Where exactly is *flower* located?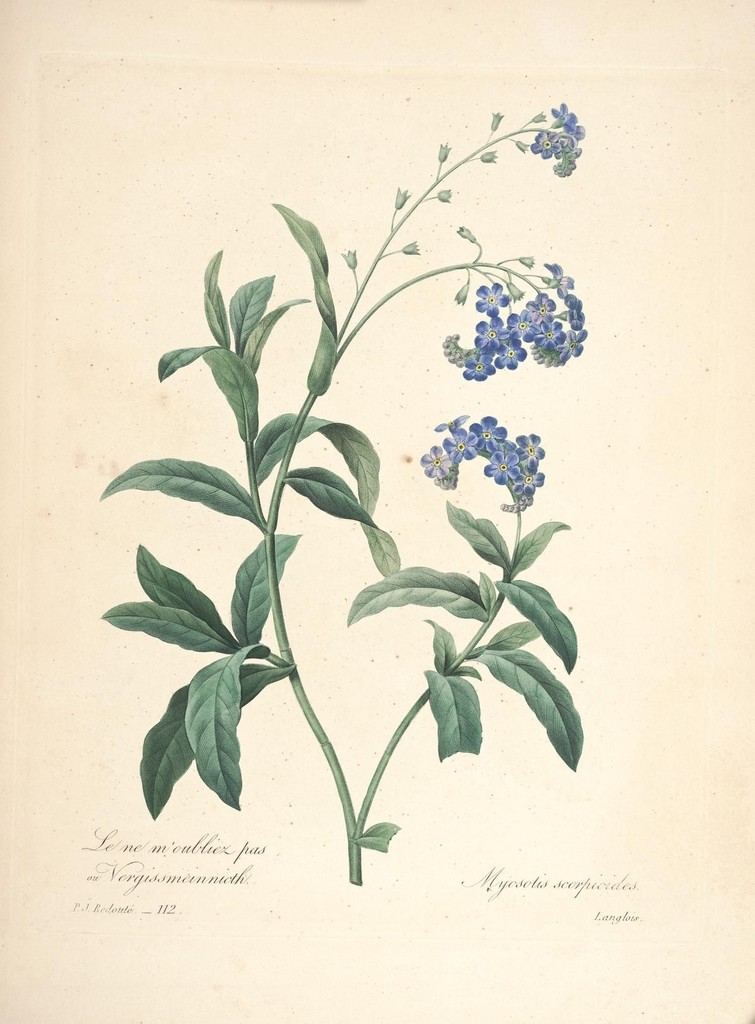
Its bounding box is bbox=[433, 190, 454, 204].
